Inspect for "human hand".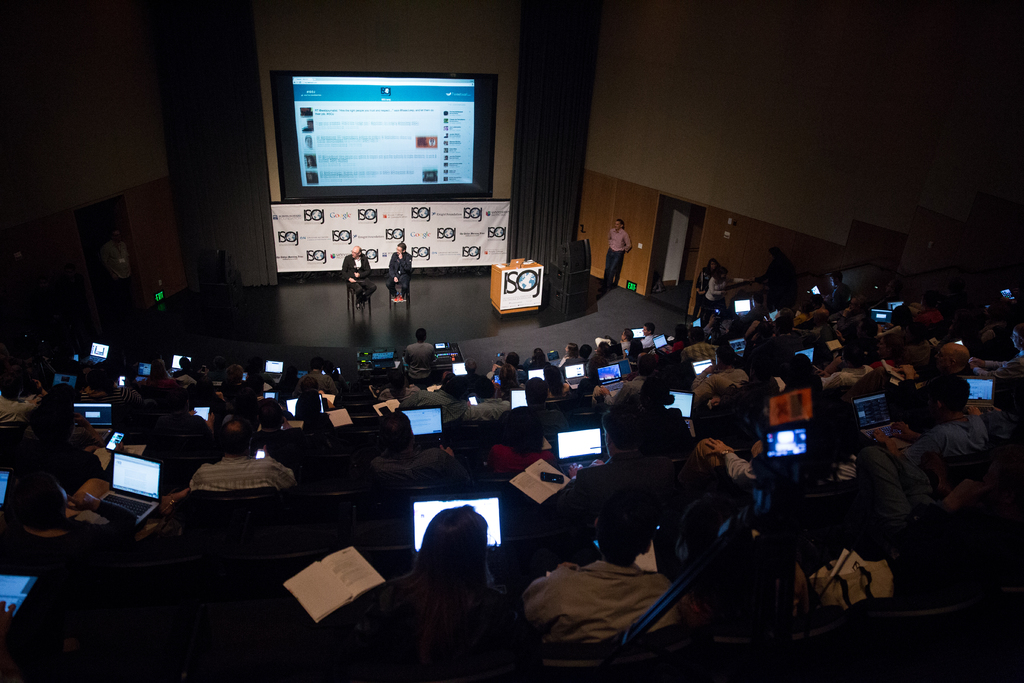
Inspection: left=598, top=386, right=611, bottom=399.
